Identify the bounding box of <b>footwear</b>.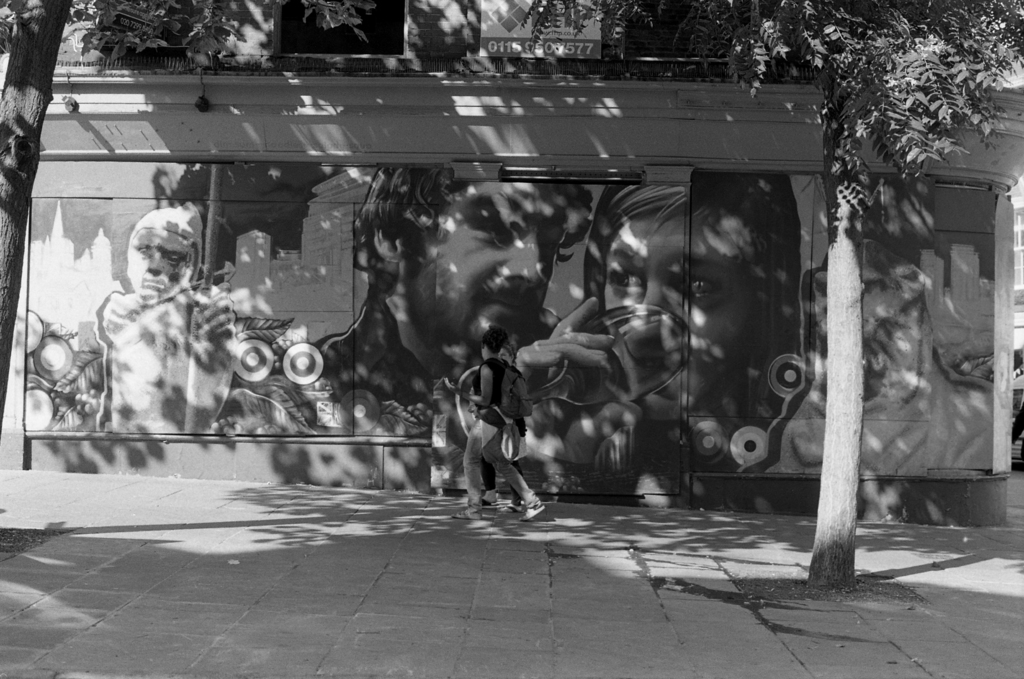
select_region(451, 507, 483, 522).
